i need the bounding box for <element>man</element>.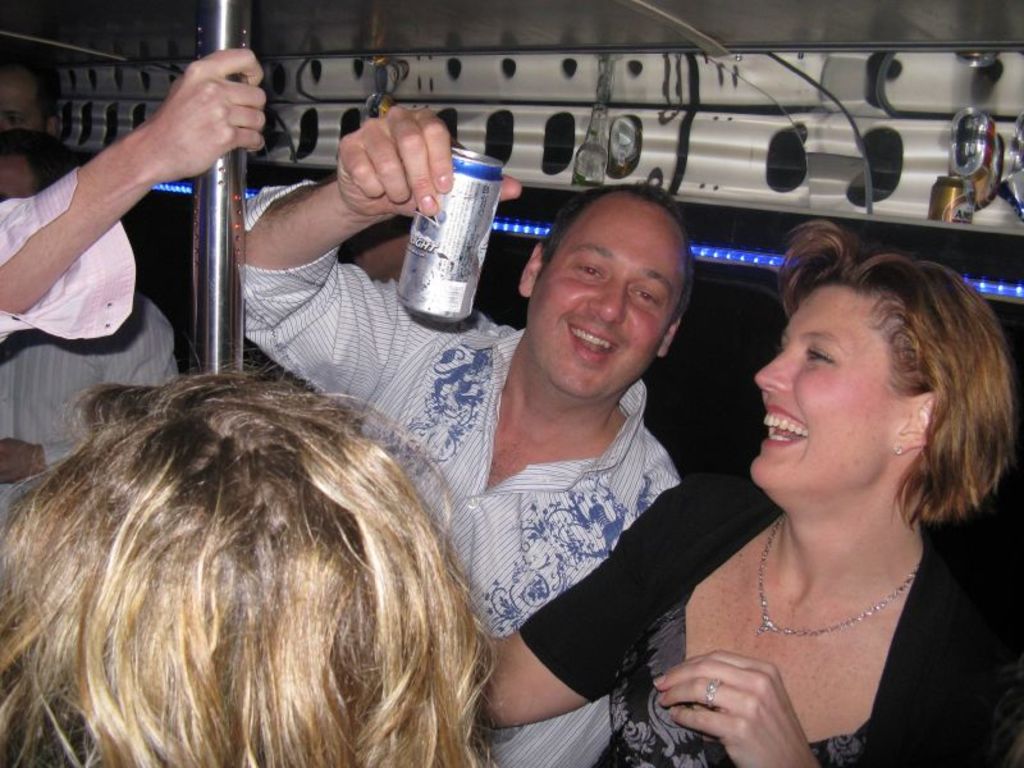
Here it is: l=239, t=100, r=692, b=767.
